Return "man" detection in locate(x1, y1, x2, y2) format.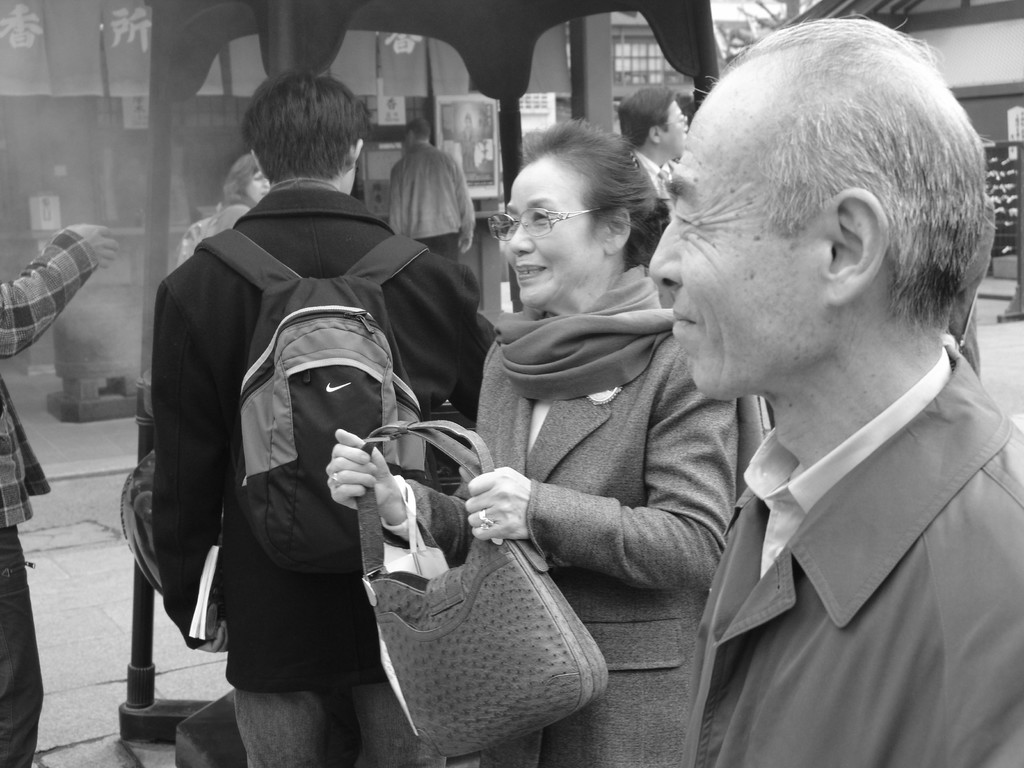
locate(379, 116, 474, 260).
